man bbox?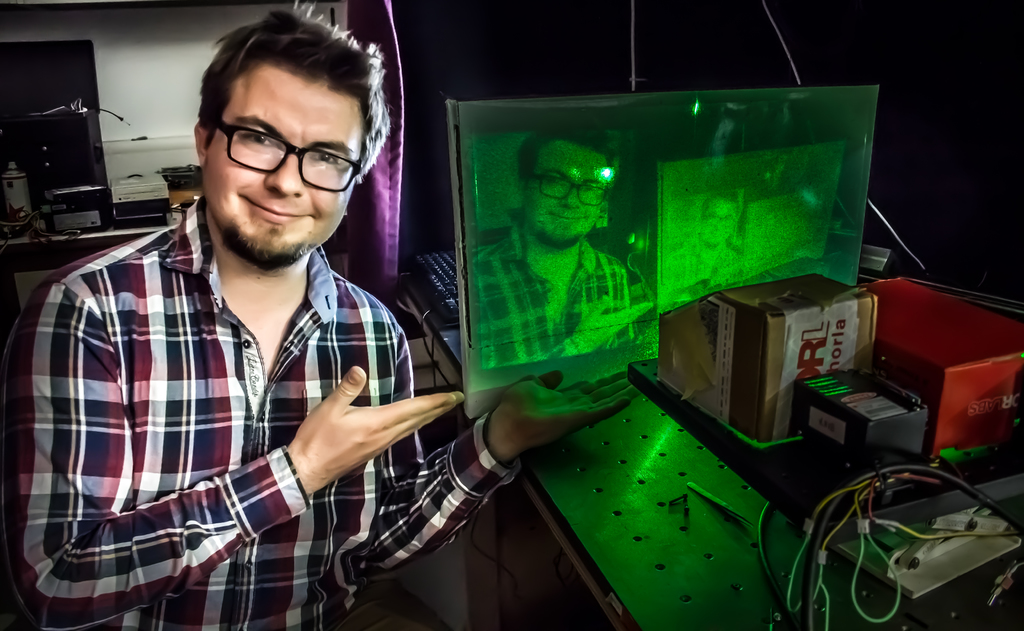
detection(441, 125, 676, 463)
